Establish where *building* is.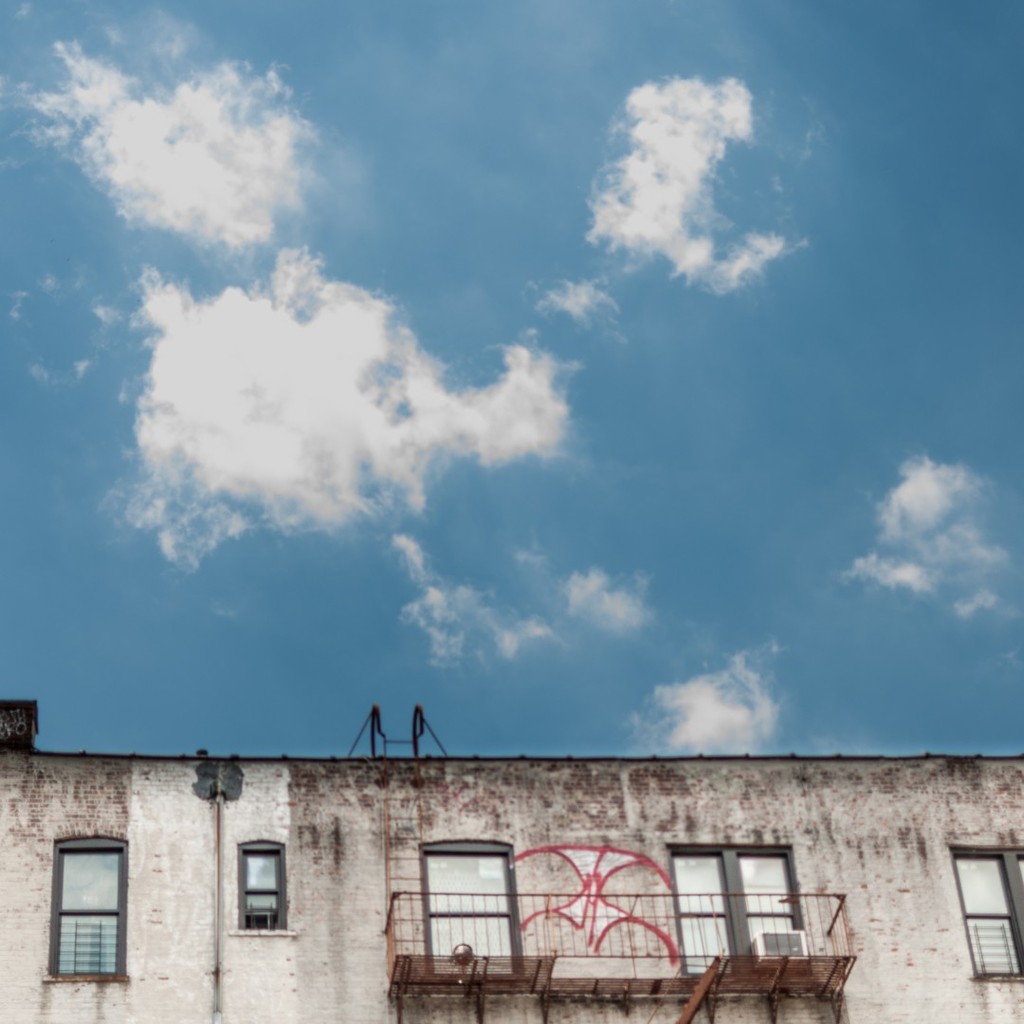
Established at region(0, 697, 1023, 1023).
